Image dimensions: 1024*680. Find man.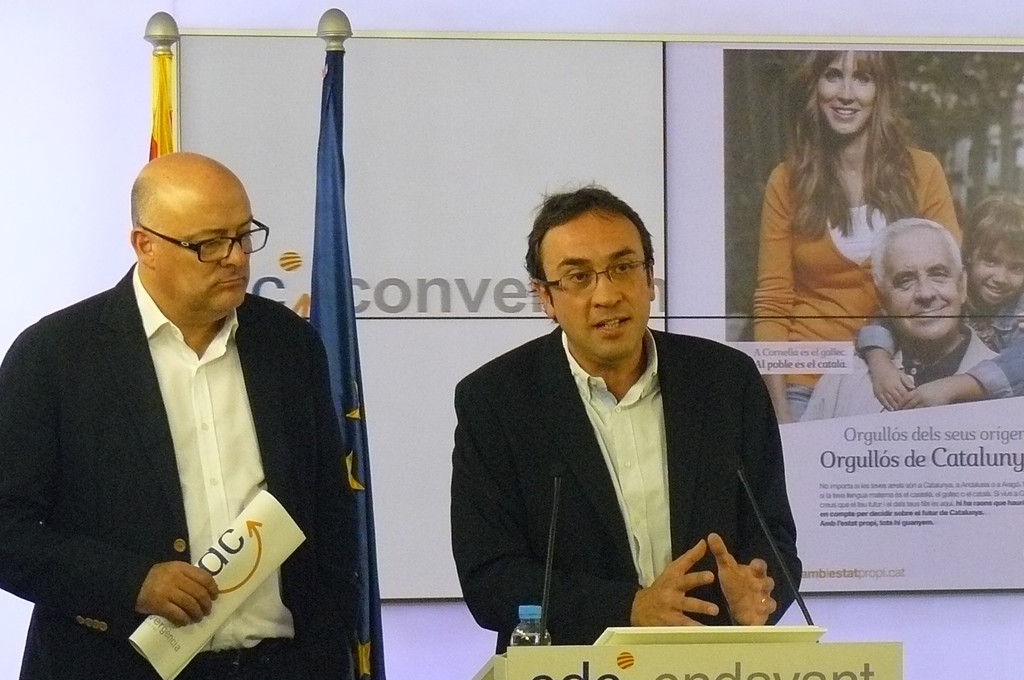
(left=451, top=177, right=804, bottom=654).
